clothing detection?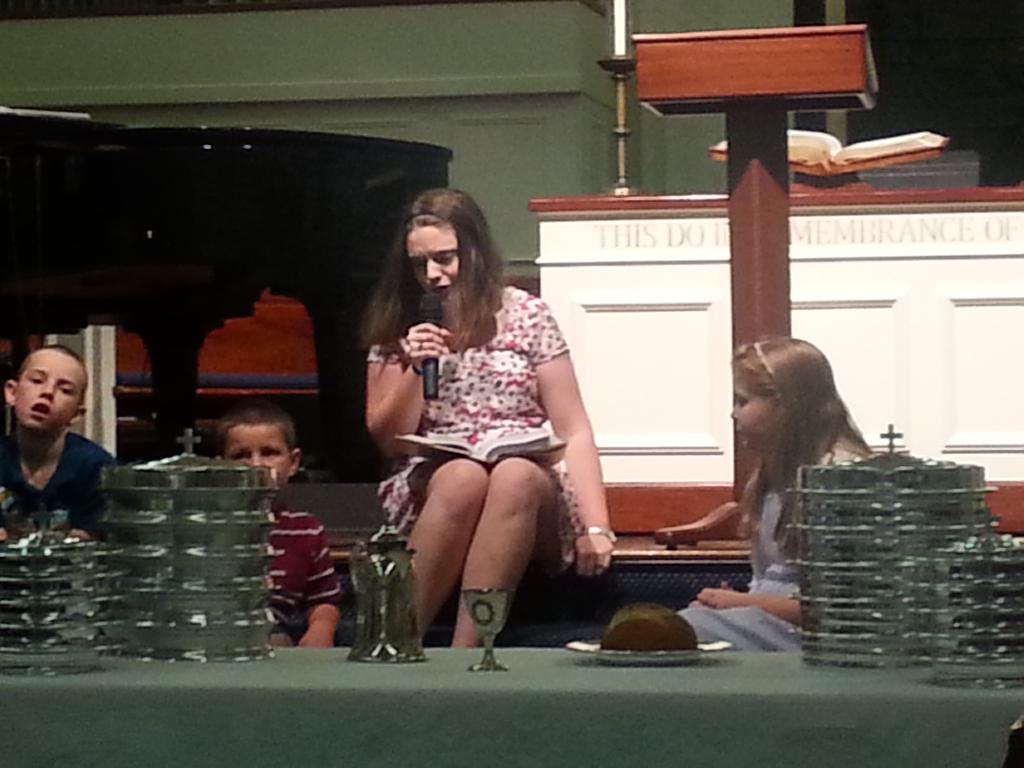
(left=675, top=436, right=862, bottom=648)
